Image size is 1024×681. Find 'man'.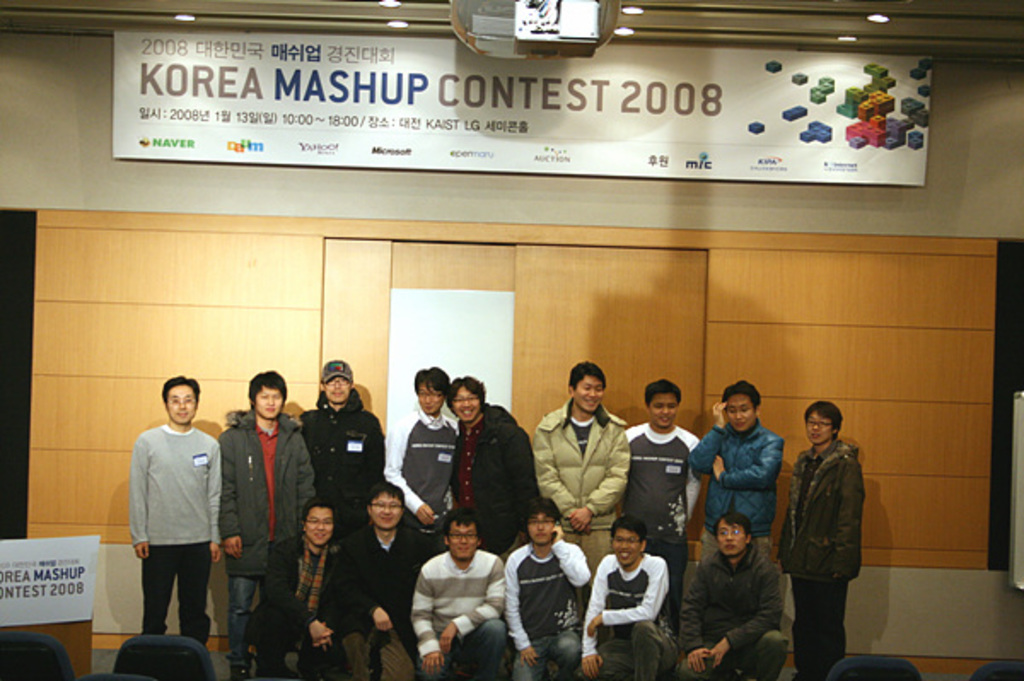
676, 514, 787, 679.
